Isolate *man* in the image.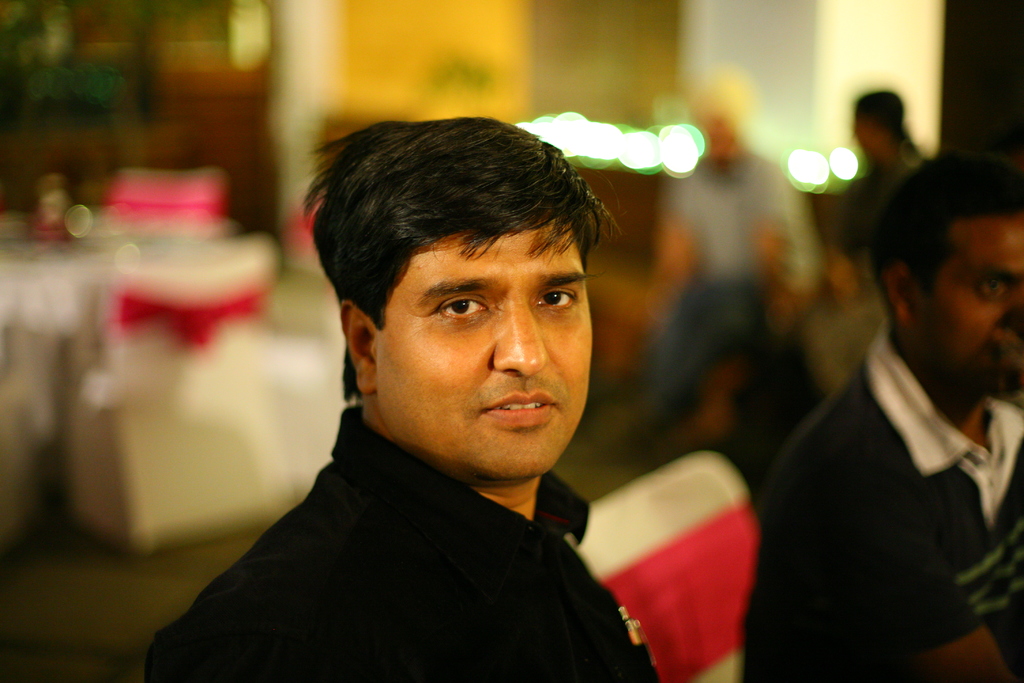
Isolated region: left=739, top=146, right=1023, bottom=682.
